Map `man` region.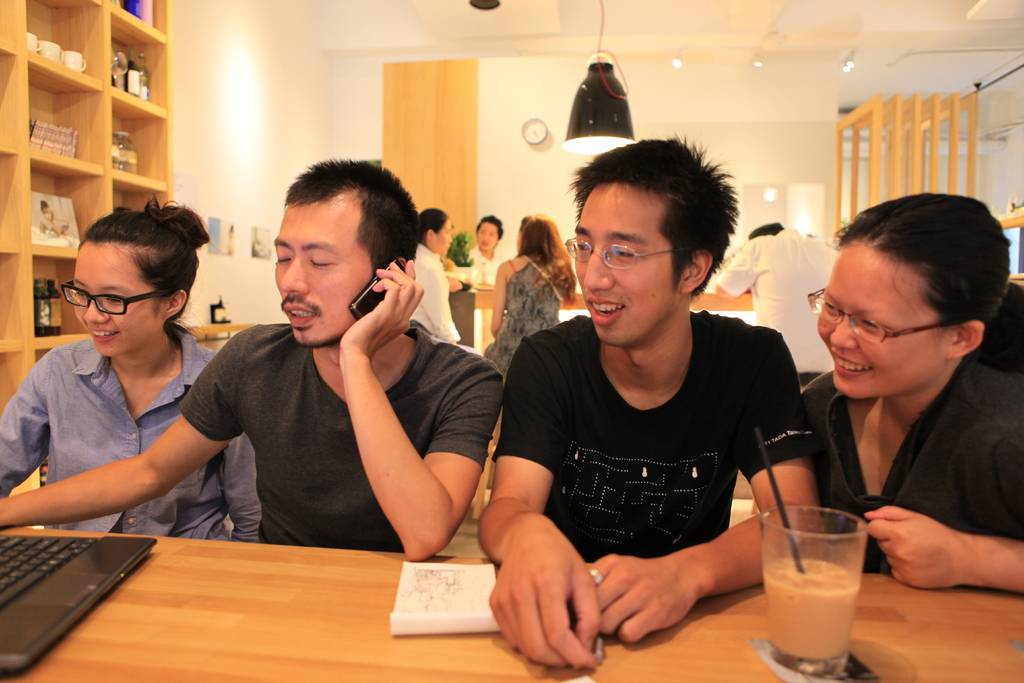
Mapped to 723, 223, 844, 383.
